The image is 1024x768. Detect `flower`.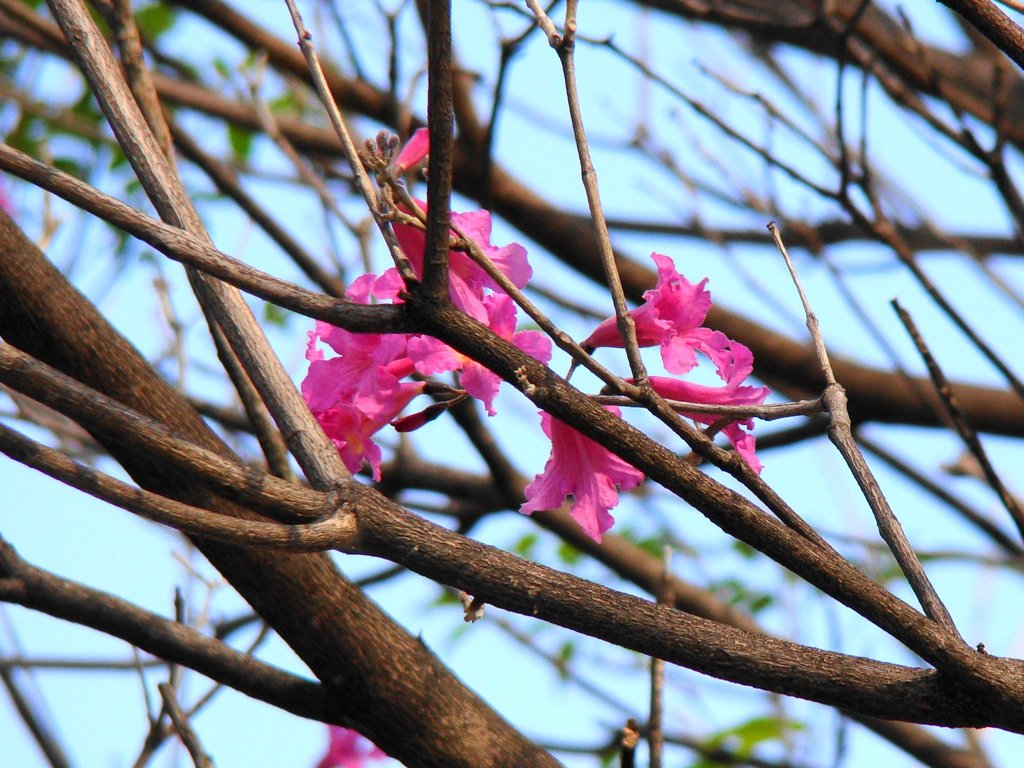
Detection: locate(518, 401, 648, 539).
